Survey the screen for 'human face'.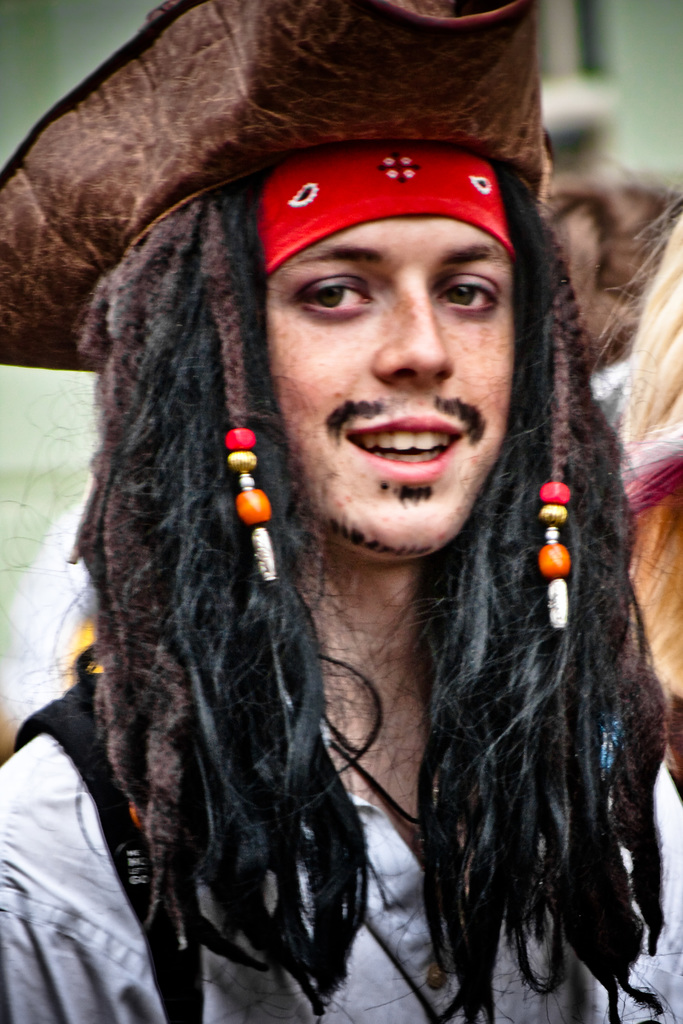
Survey found: BBox(240, 173, 539, 542).
